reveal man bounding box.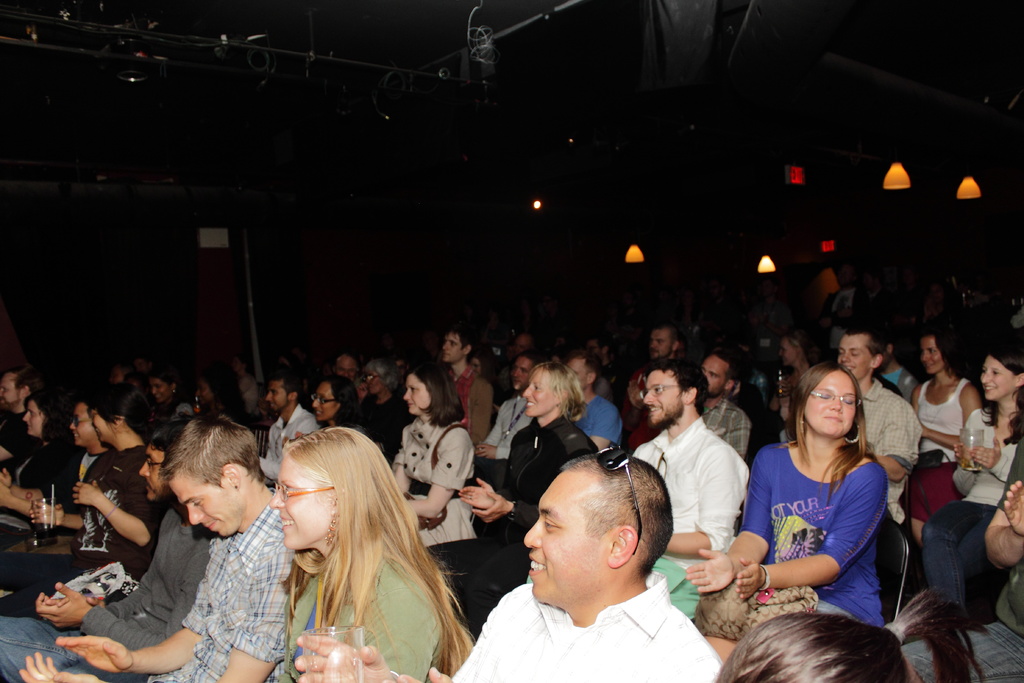
Revealed: [0, 420, 212, 682].
